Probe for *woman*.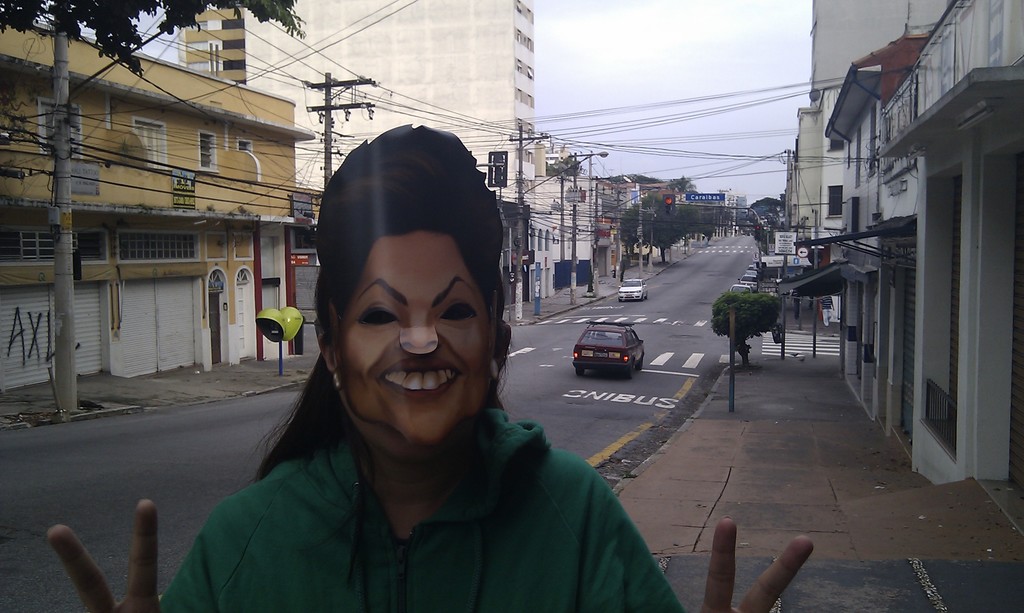
Probe result: bbox=(45, 120, 815, 612).
